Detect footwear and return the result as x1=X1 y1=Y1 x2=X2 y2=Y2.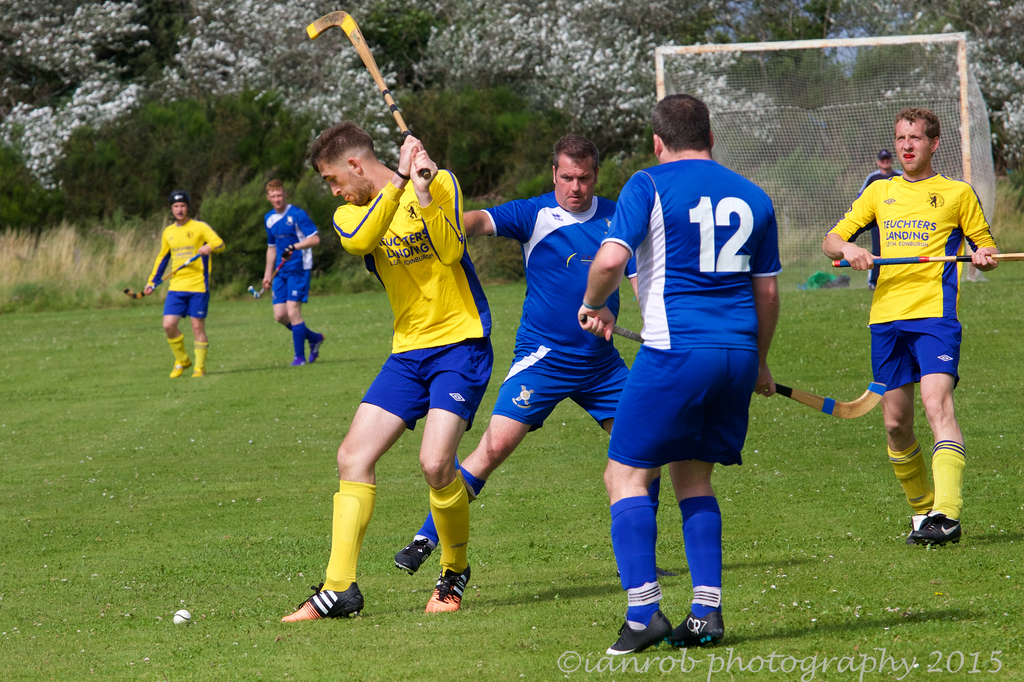
x1=190 y1=364 x2=205 y2=378.
